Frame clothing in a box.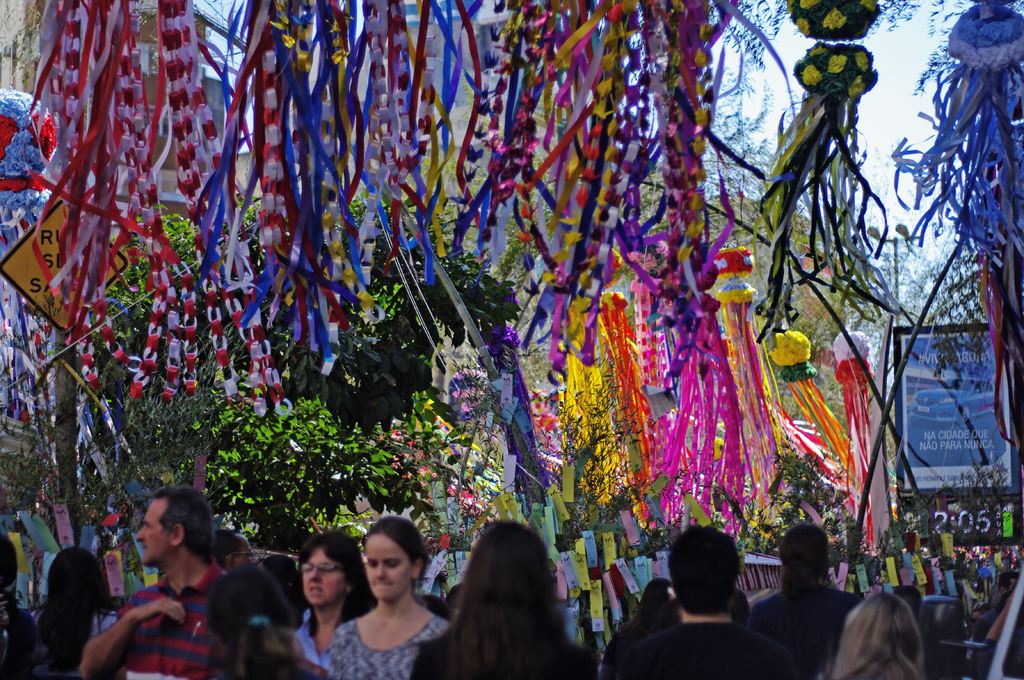
<region>612, 631, 789, 679</region>.
